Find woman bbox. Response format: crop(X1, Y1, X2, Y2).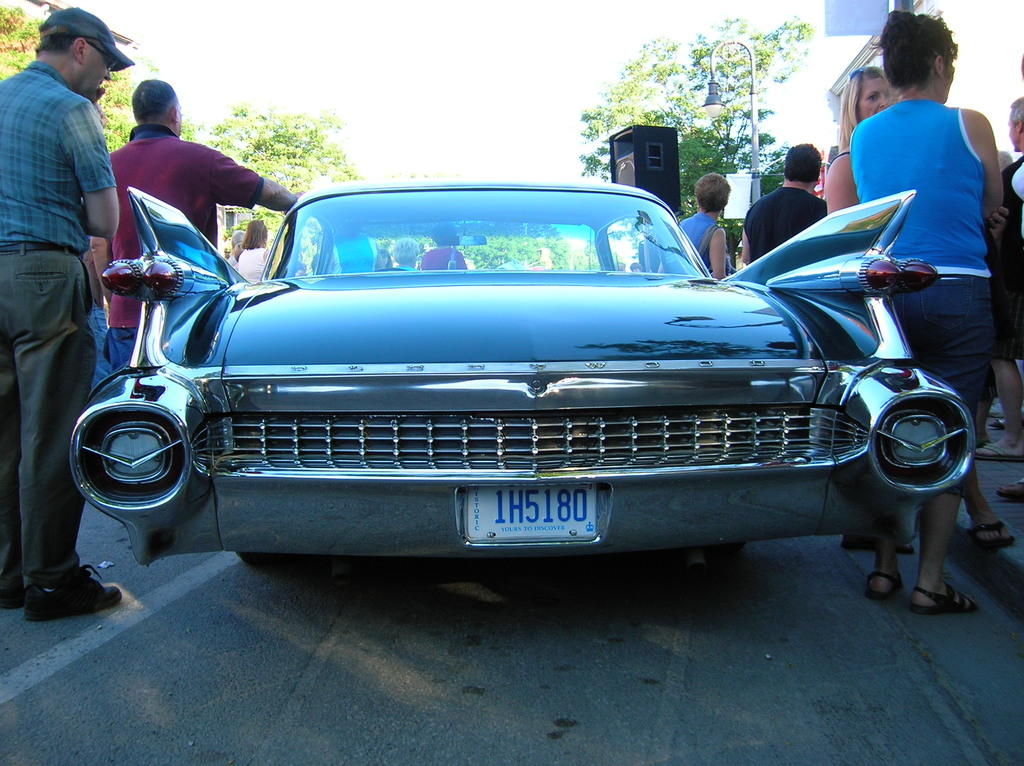
crop(823, 65, 913, 555).
